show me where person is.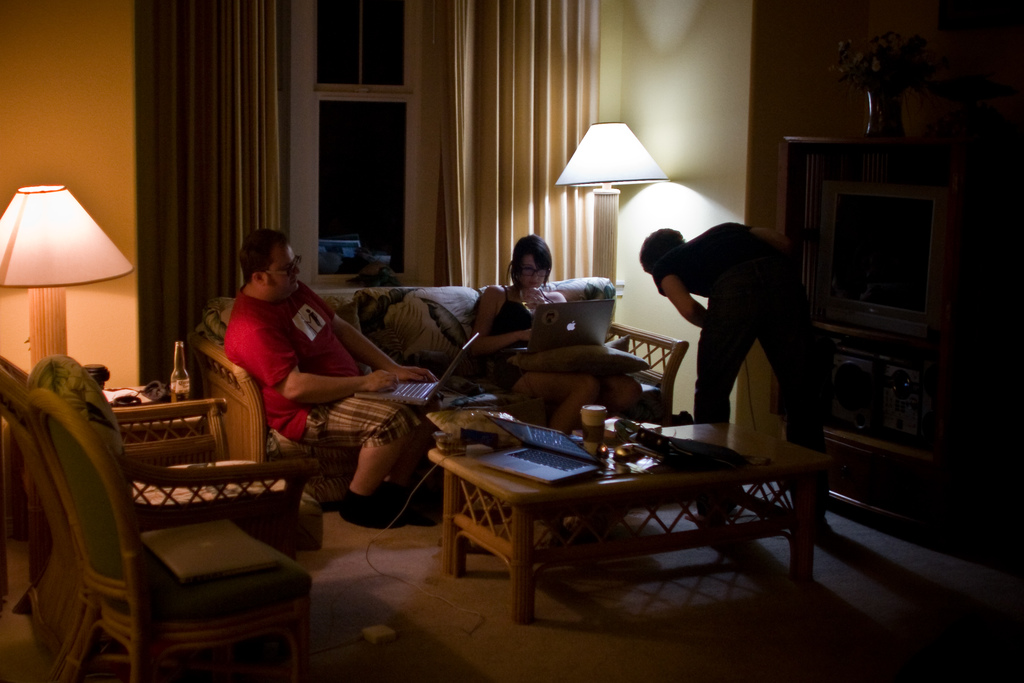
person is at locate(473, 240, 644, 435).
